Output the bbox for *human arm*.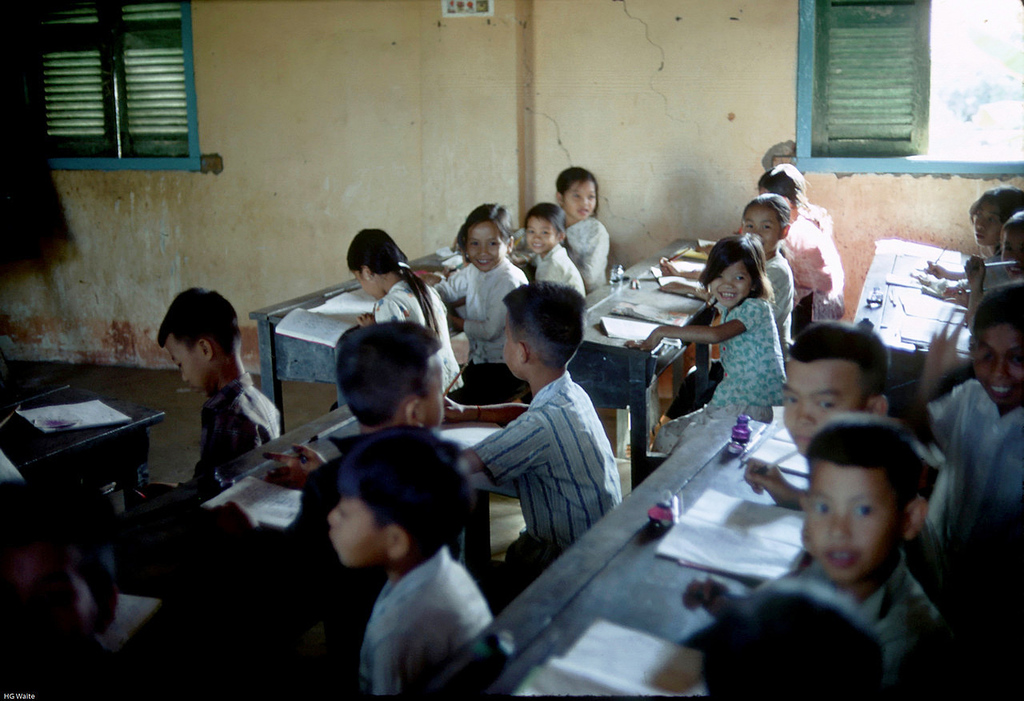
<box>922,256,965,282</box>.
